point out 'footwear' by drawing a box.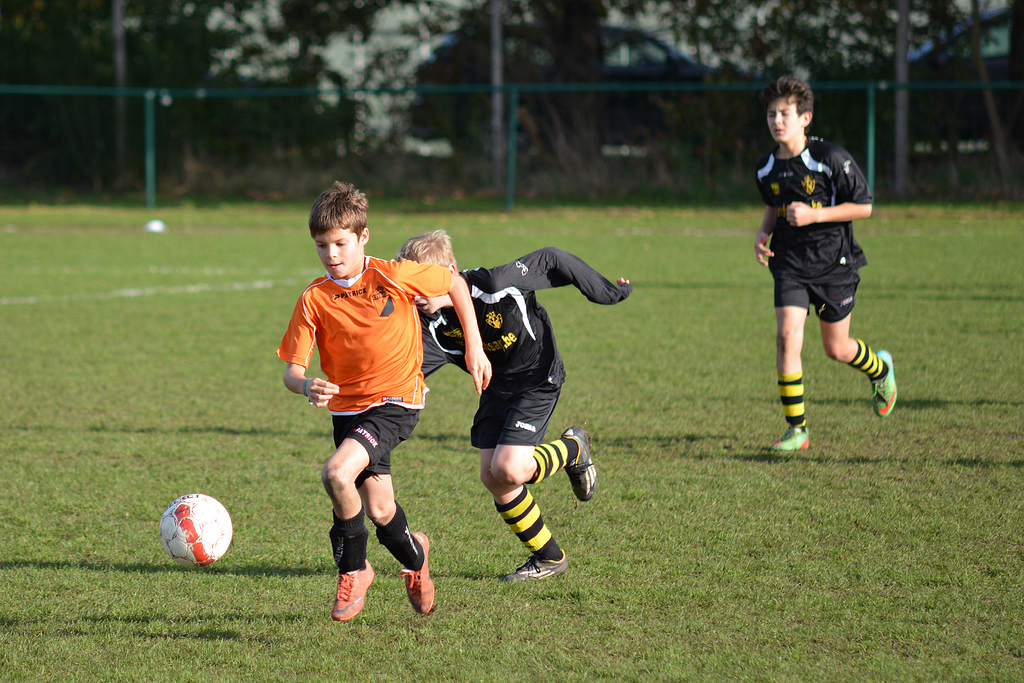
bbox=[767, 424, 814, 451].
